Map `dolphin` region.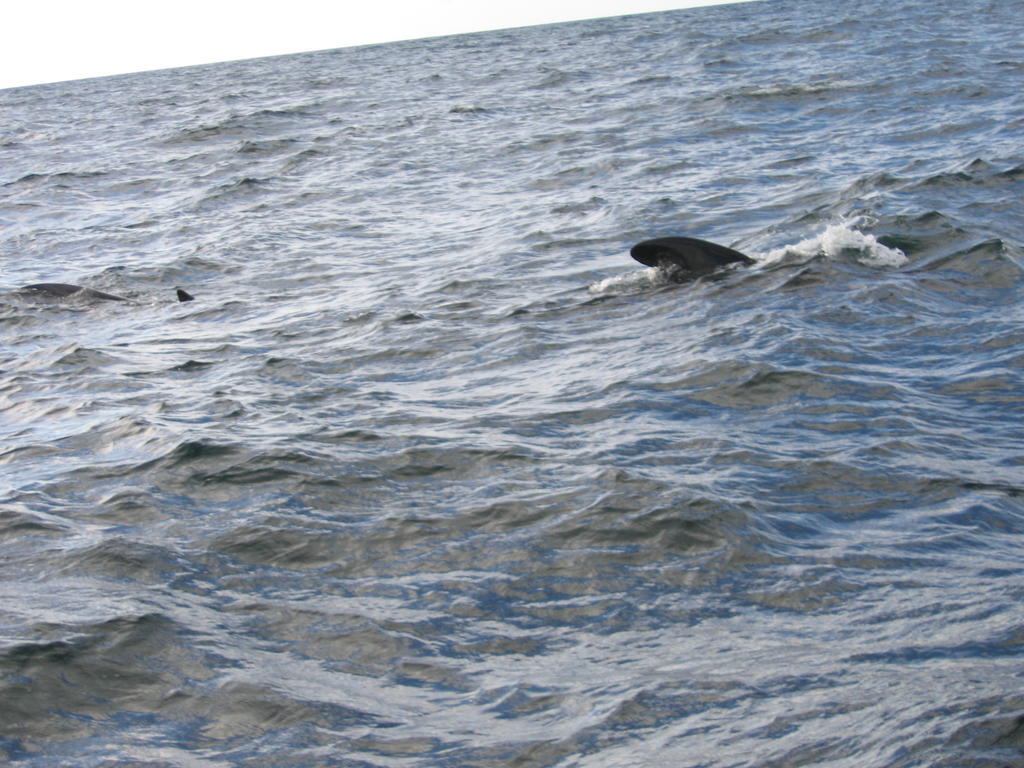
Mapped to [556, 229, 845, 312].
